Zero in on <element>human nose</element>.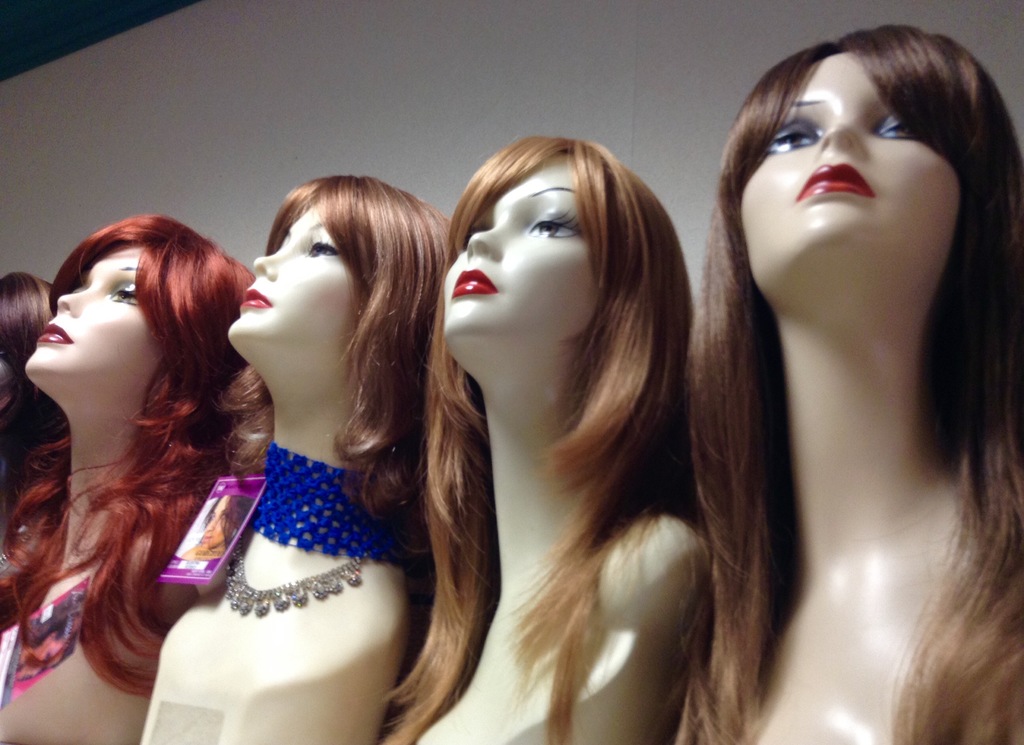
Zeroed in: select_region(814, 108, 868, 158).
